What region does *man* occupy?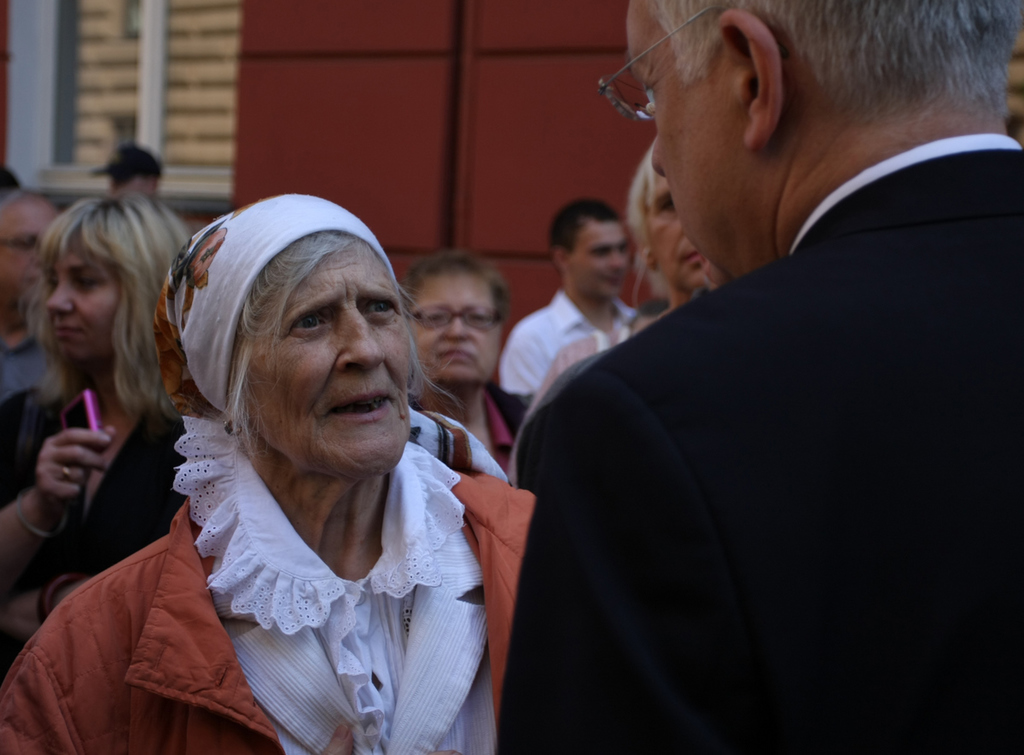
select_region(0, 195, 72, 402).
